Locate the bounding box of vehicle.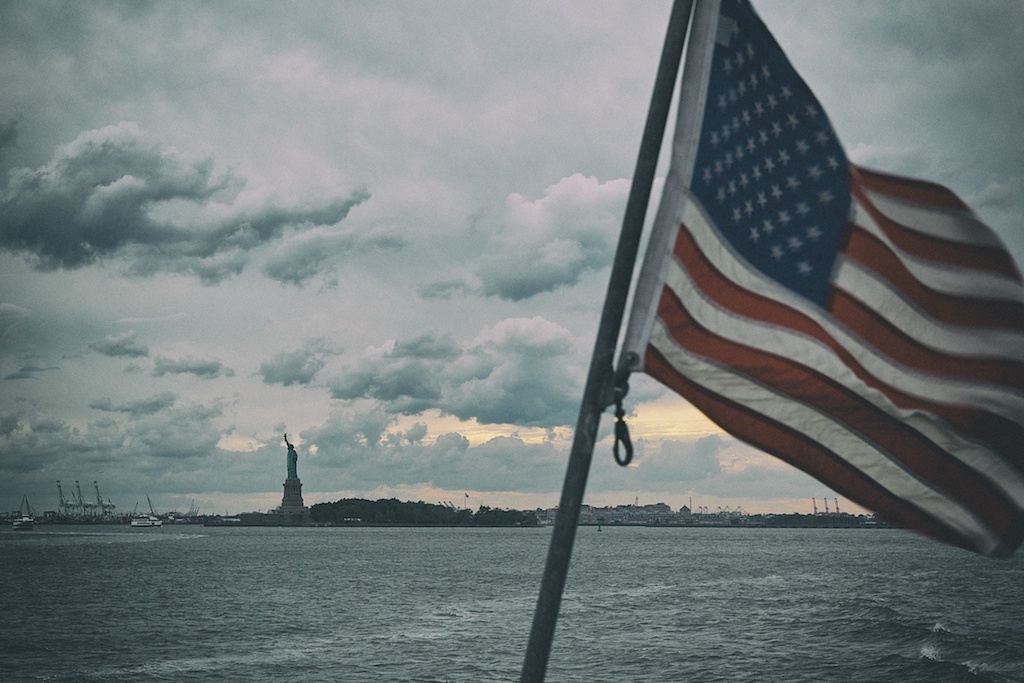
Bounding box: bbox=[130, 512, 164, 528].
